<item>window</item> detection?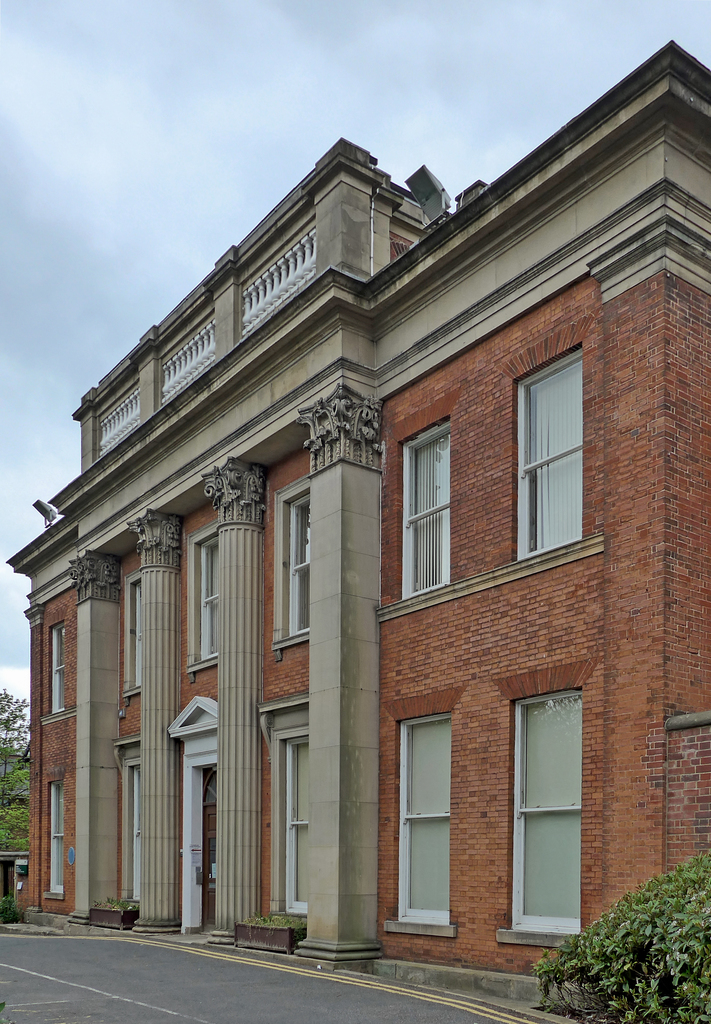
pyautogui.locateOnScreen(188, 518, 215, 672)
